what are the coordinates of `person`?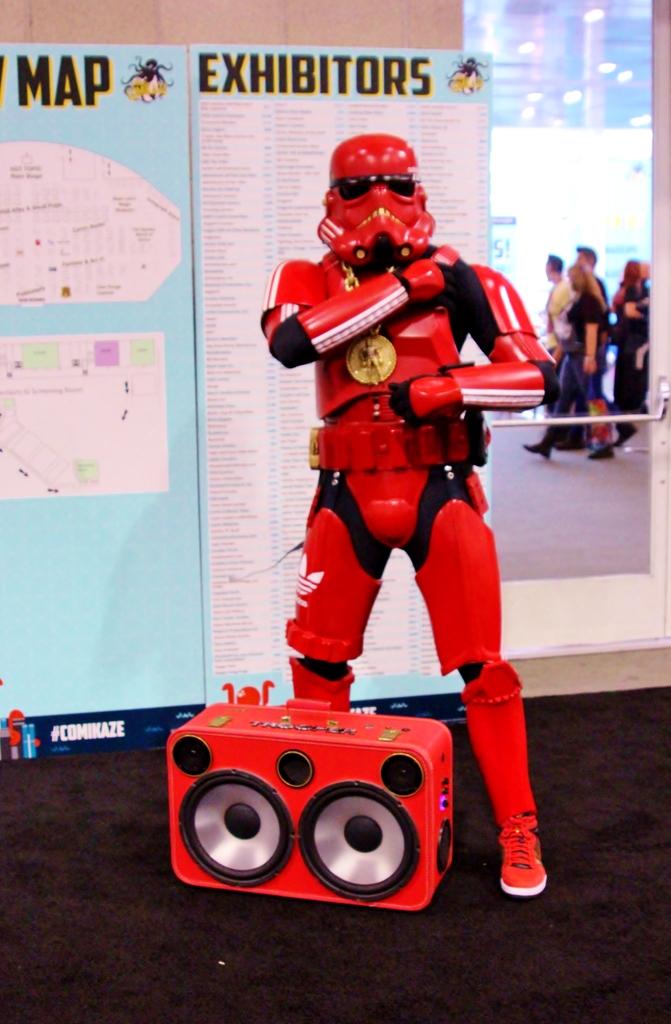
bbox(257, 134, 544, 899).
